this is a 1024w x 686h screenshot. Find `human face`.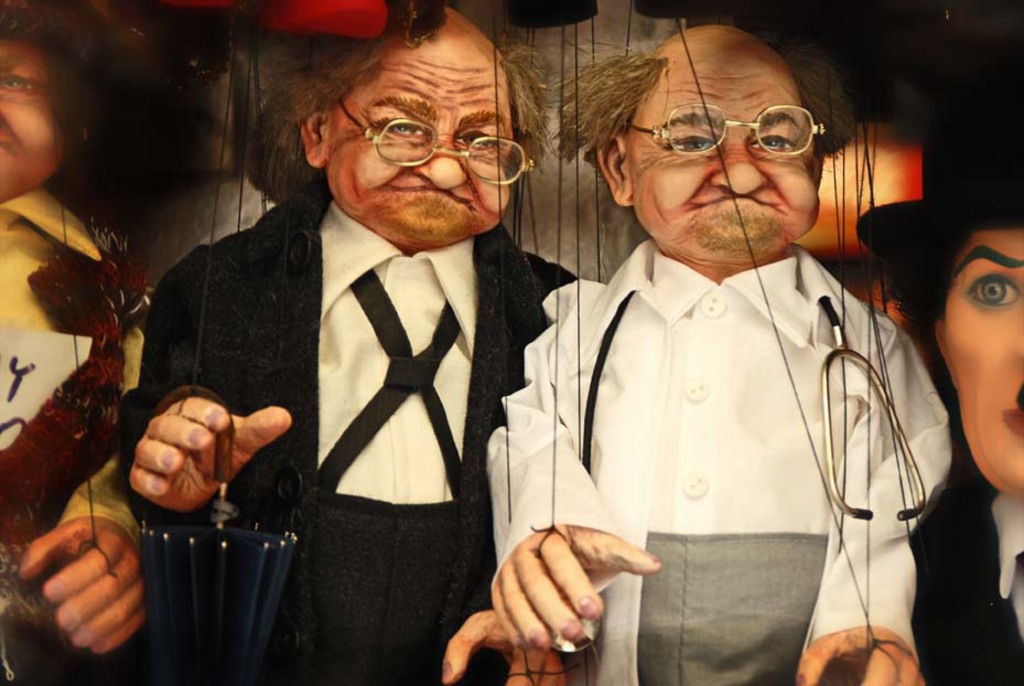
Bounding box: 948:231:1023:491.
